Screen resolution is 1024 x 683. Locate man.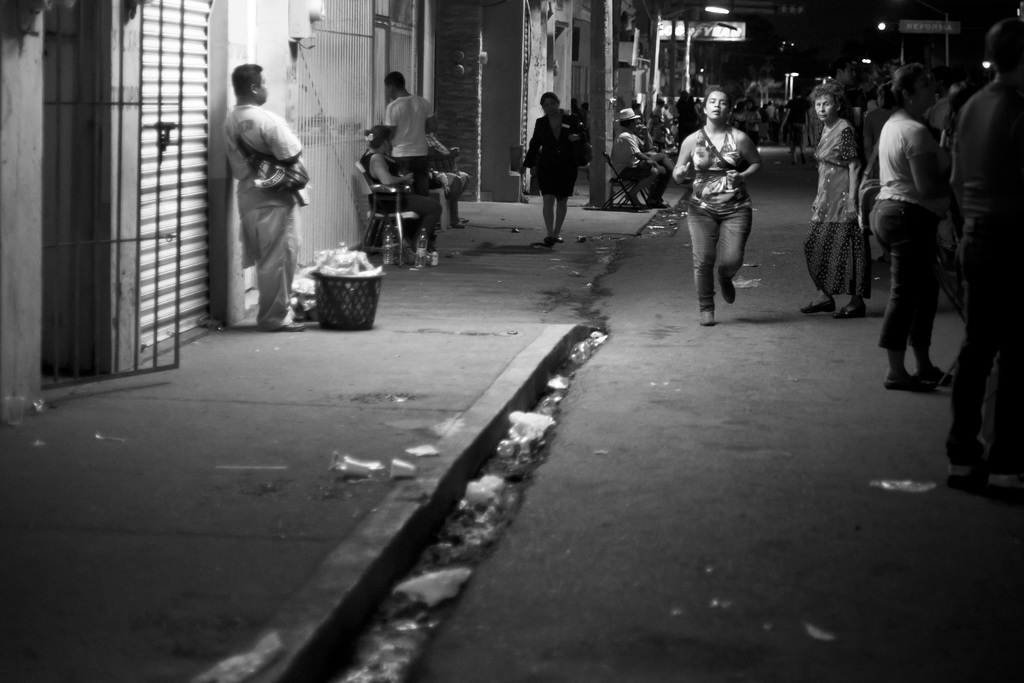
detection(368, 70, 438, 260).
